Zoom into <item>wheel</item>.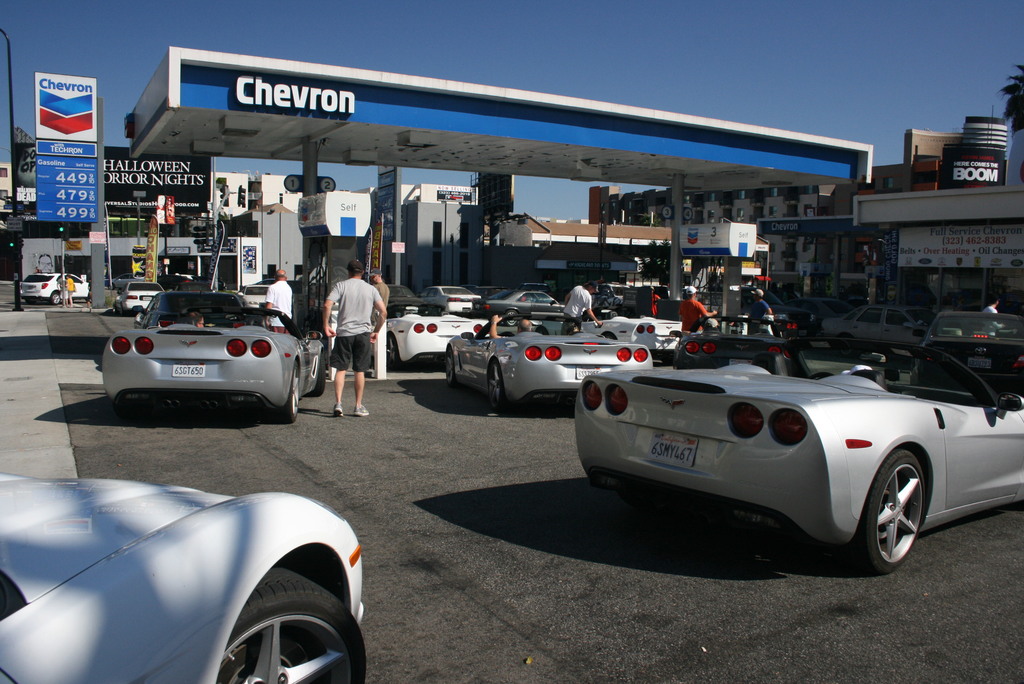
Zoom target: bbox(442, 350, 454, 387).
